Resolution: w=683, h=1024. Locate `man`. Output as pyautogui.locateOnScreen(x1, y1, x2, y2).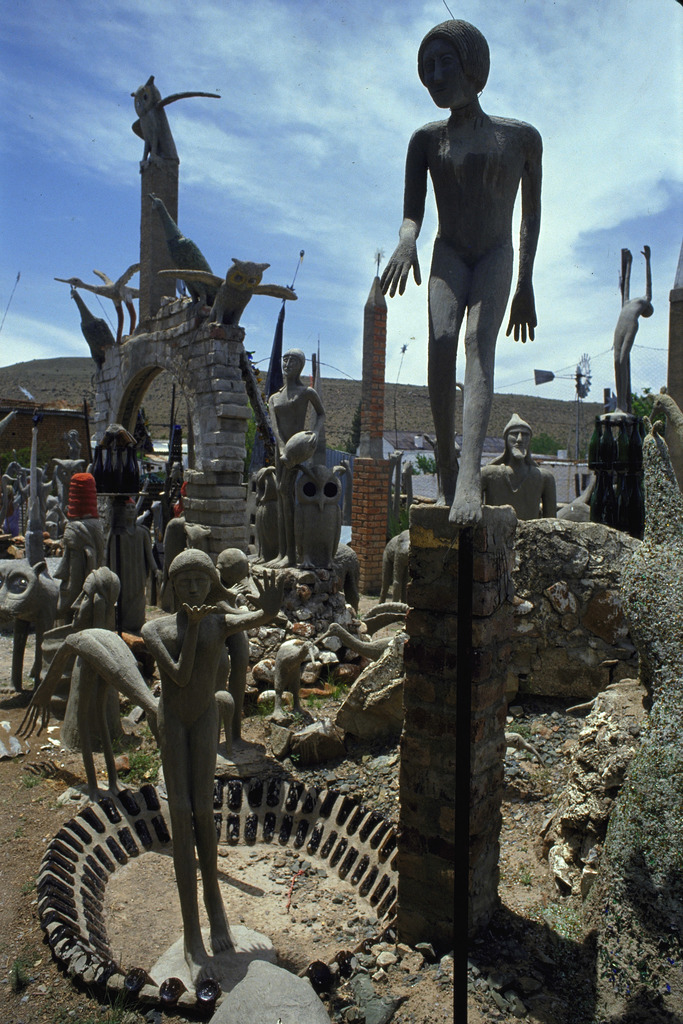
pyautogui.locateOnScreen(268, 347, 336, 488).
